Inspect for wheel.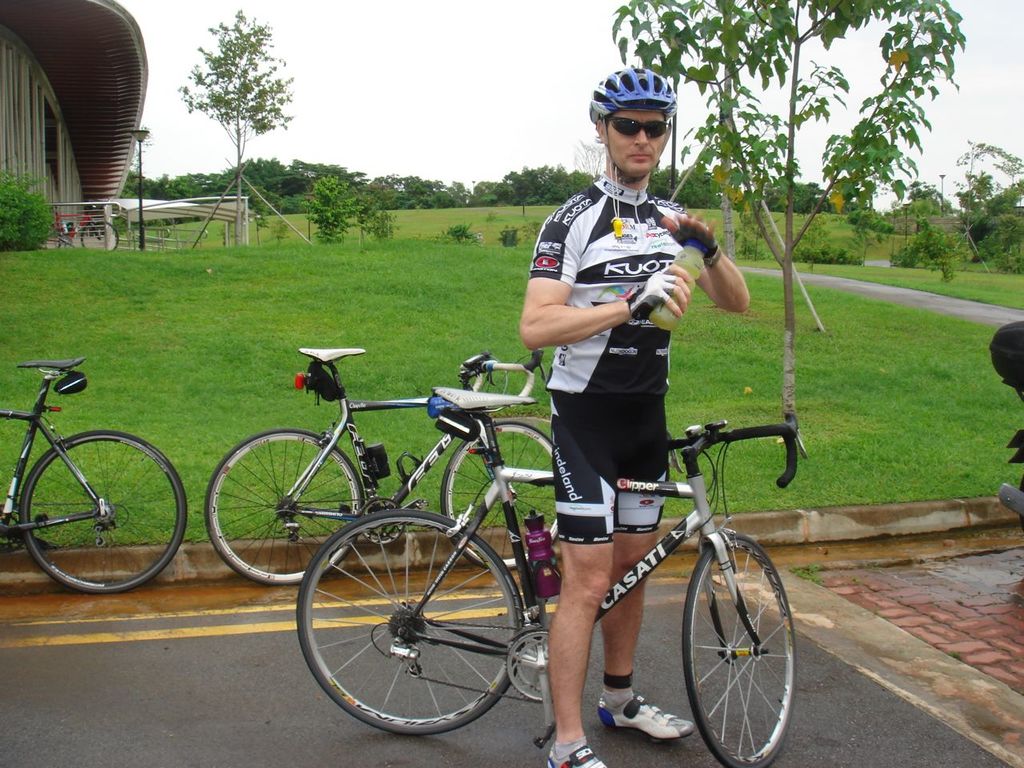
Inspection: detection(679, 533, 794, 767).
